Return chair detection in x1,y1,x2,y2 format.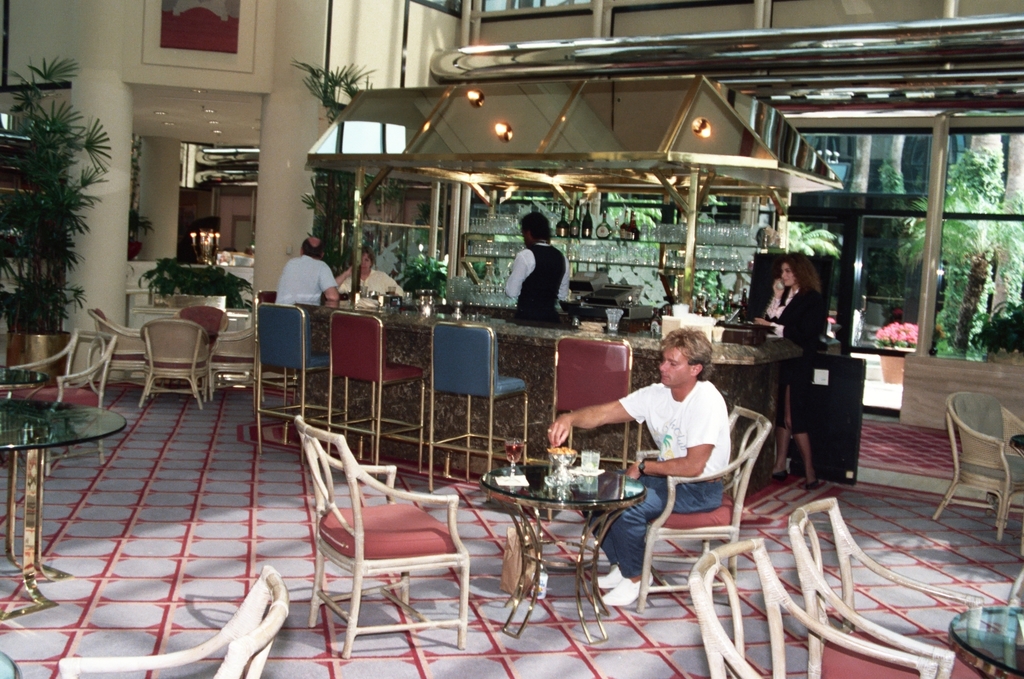
623,405,775,613.
